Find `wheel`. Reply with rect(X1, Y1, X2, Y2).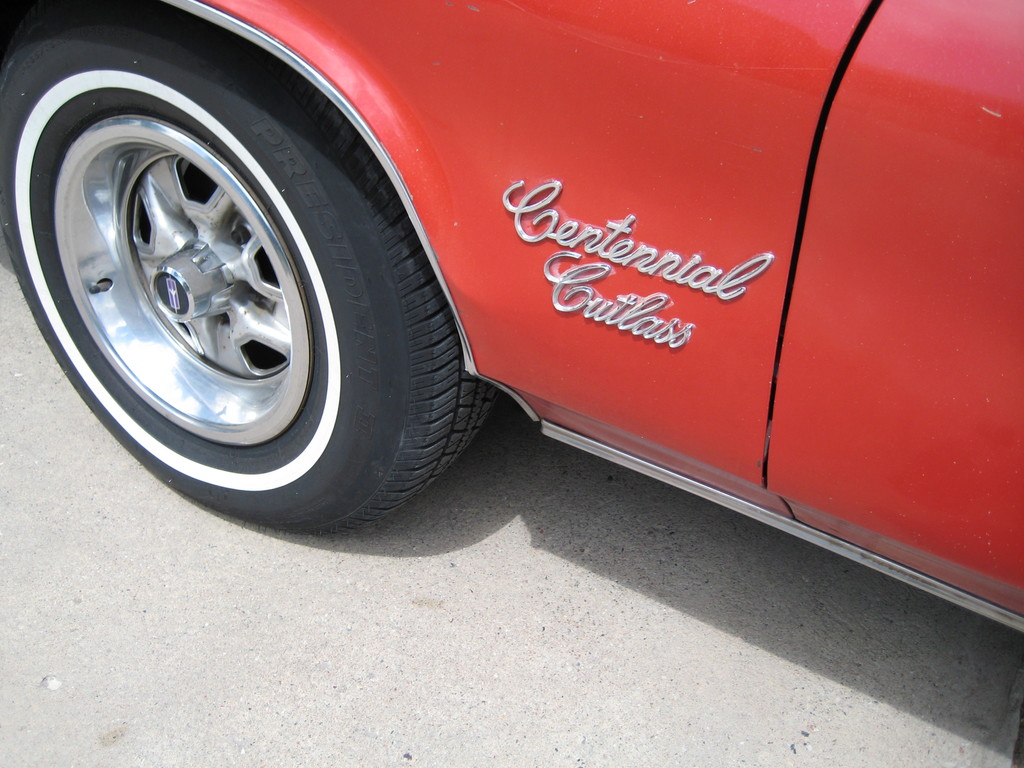
rect(0, 15, 499, 534).
